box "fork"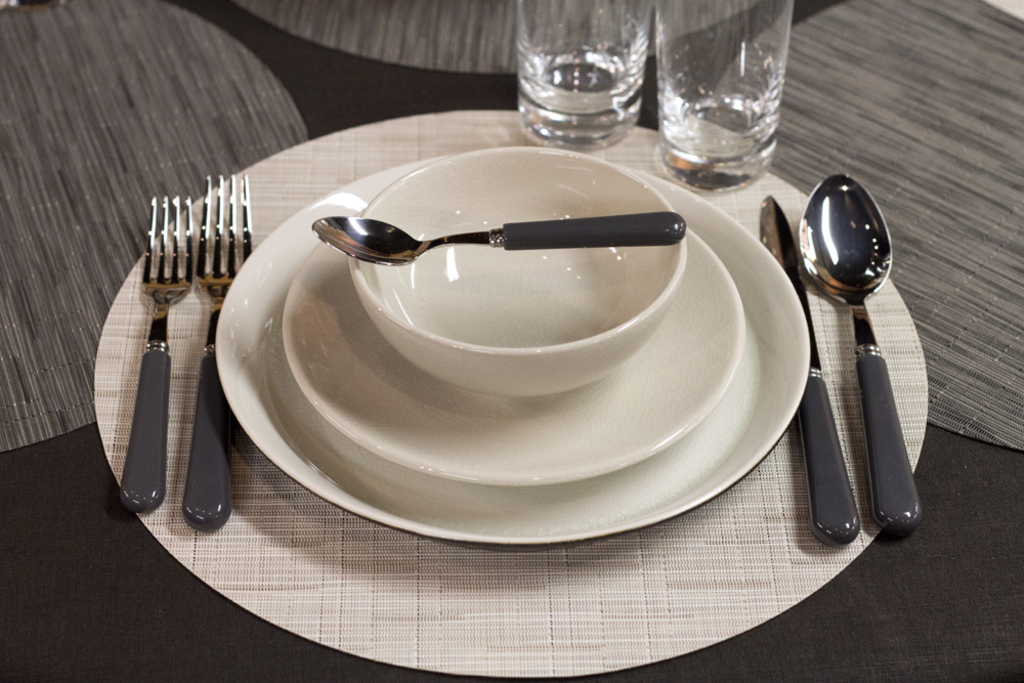
pyautogui.locateOnScreen(182, 174, 254, 533)
